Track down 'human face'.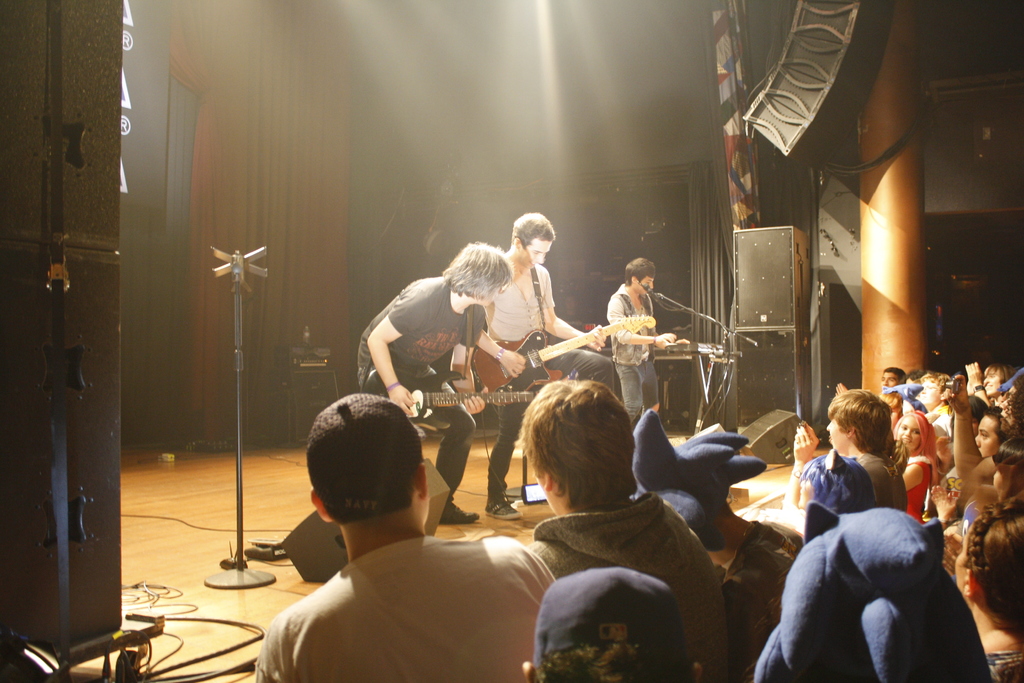
Tracked to [left=521, top=235, right=550, bottom=272].
